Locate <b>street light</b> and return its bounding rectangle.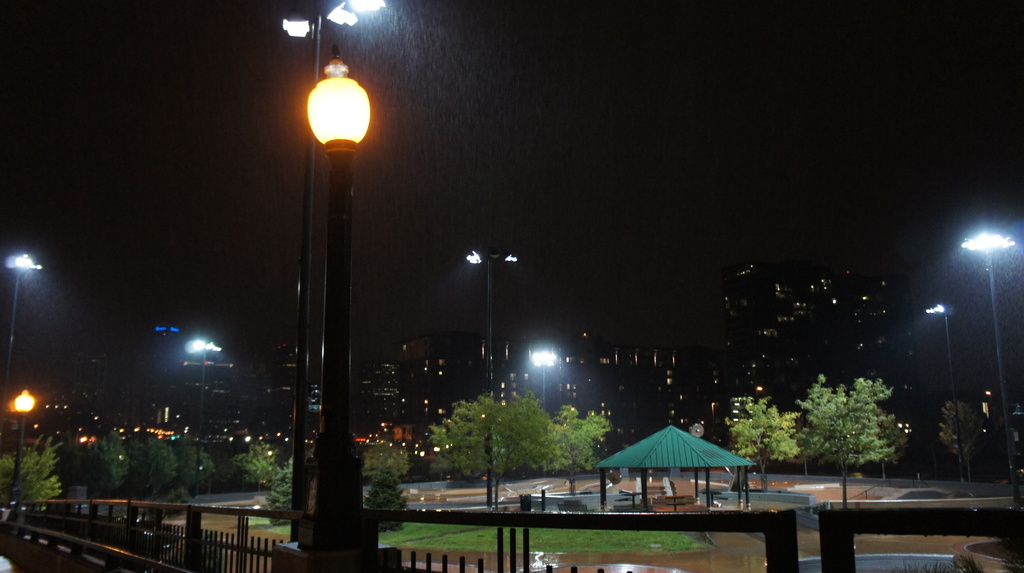
bbox=(12, 393, 36, 501).
